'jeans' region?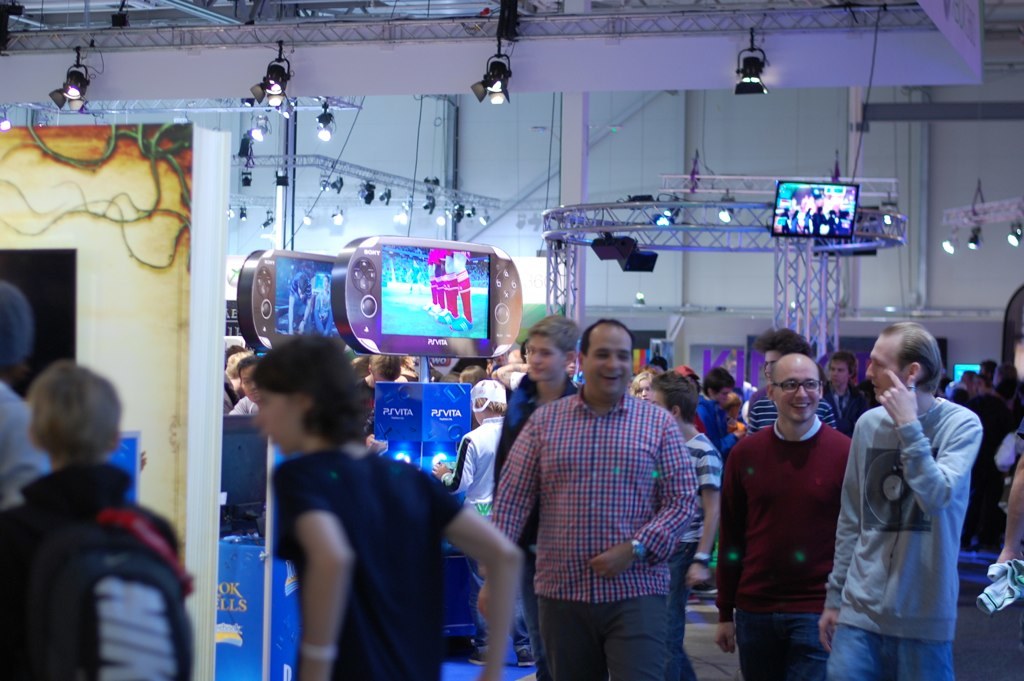
715, 605, 834, 680
